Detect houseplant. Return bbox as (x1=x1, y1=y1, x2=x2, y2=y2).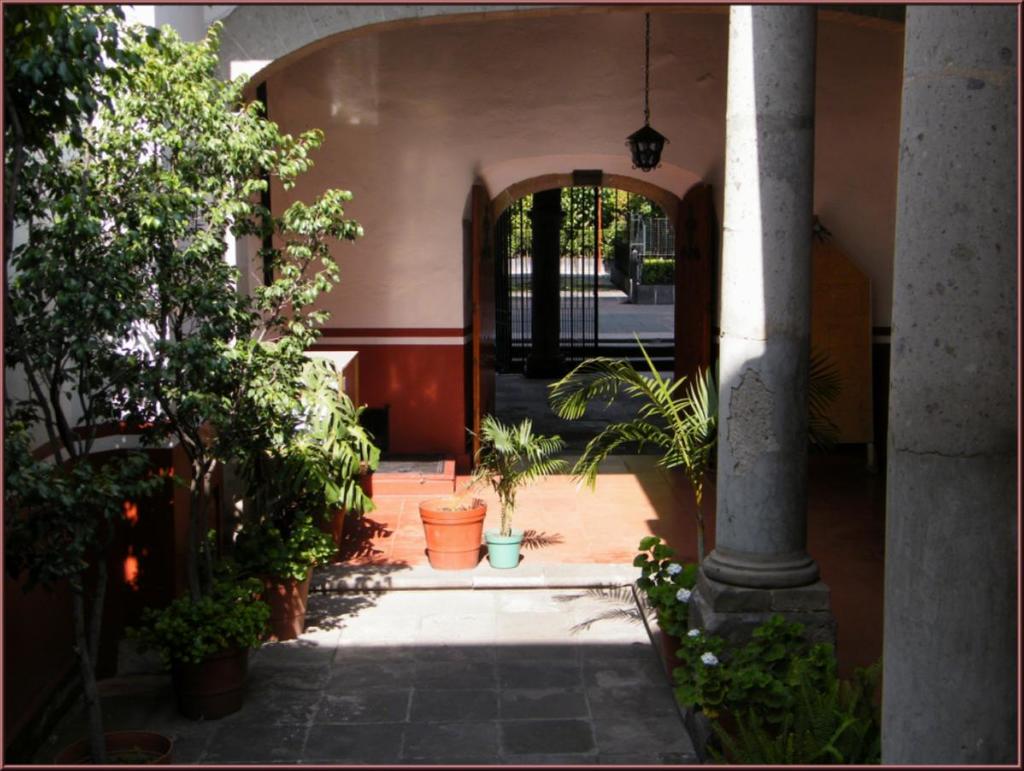
(x1=548, y1=326, x2=849, y2=669).
